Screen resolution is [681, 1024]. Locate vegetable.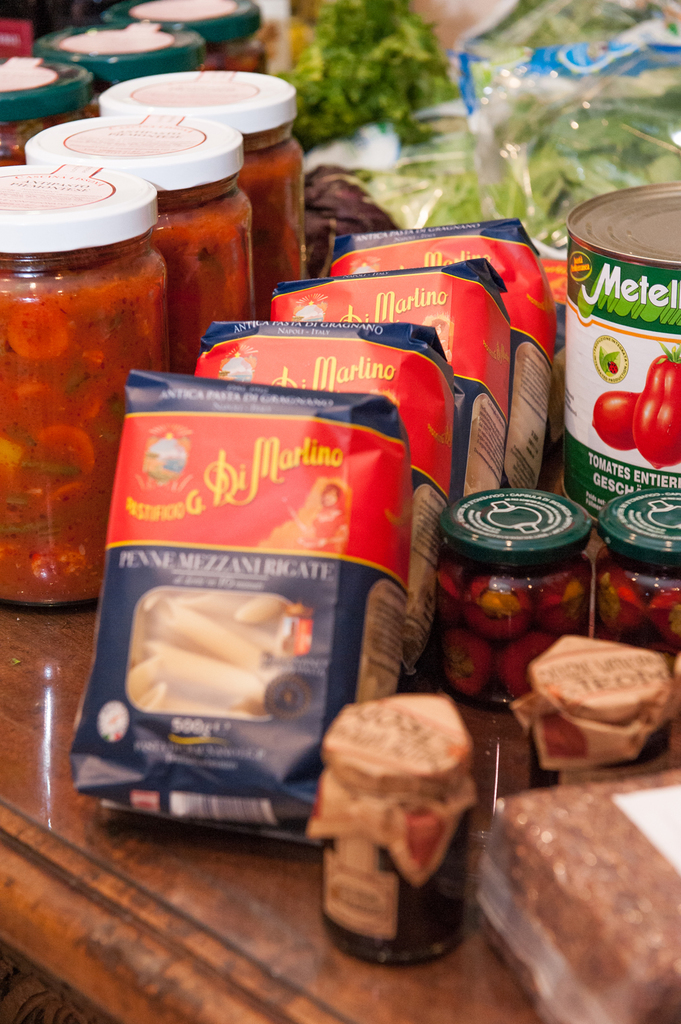
bbox(647, 347, 680, 398).
